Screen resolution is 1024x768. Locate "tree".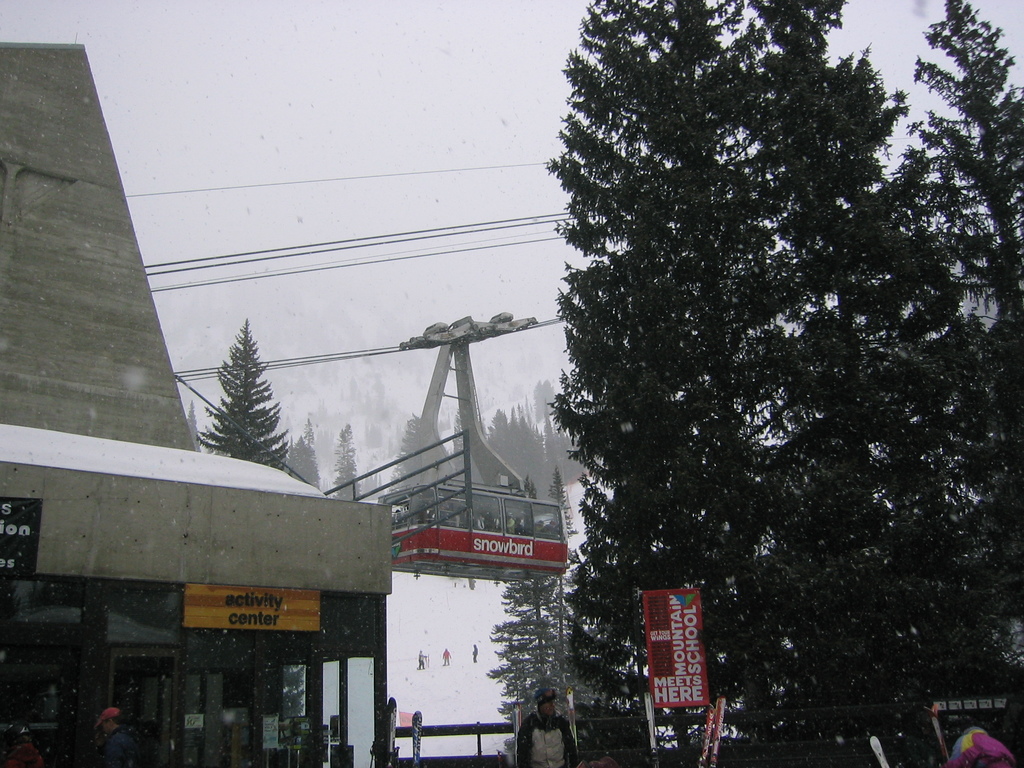
x1=332 y1=422 x2=360 y2=502.
